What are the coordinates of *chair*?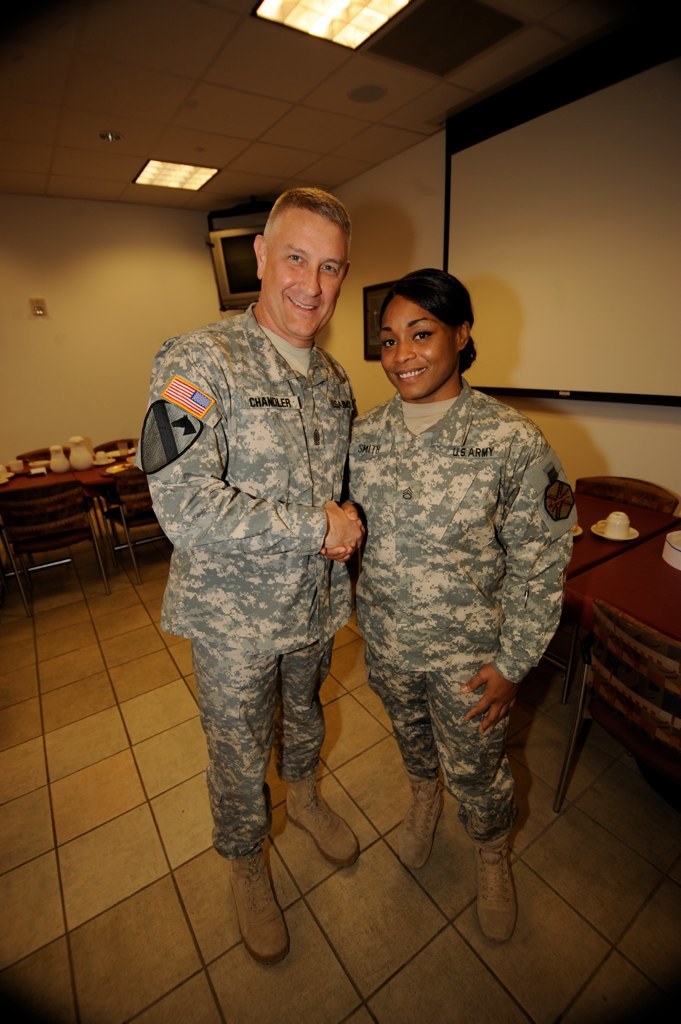
x1=90 y1=464 x2=174 y2=581.
